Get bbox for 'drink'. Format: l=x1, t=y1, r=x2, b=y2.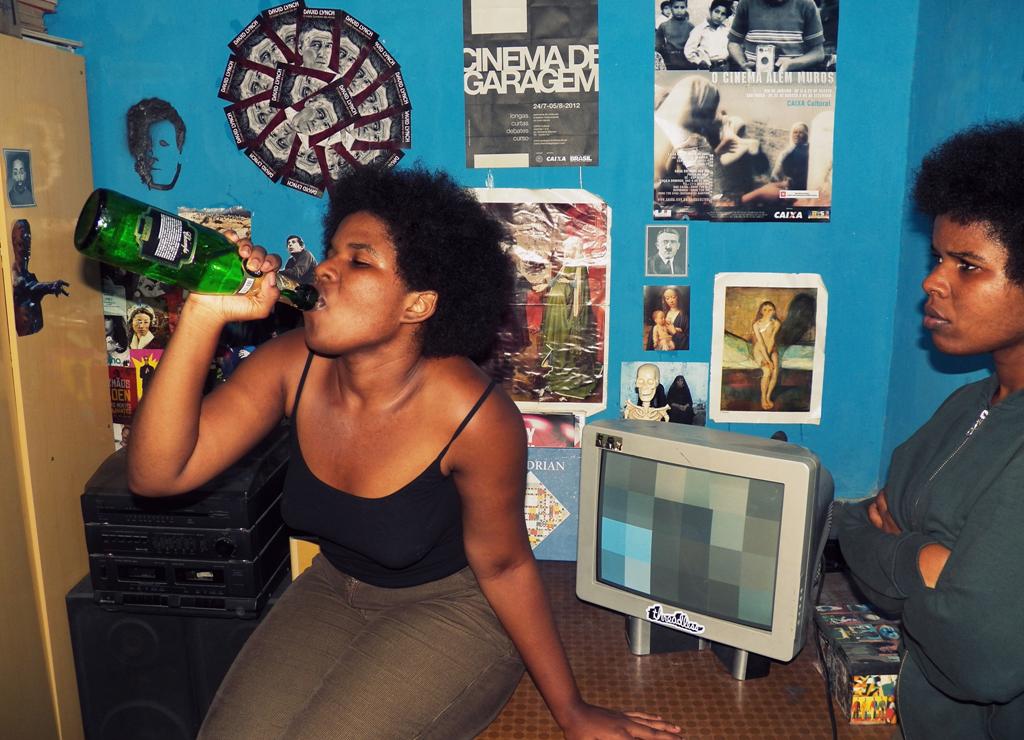
l=81, t=195, r=272, b=306.
